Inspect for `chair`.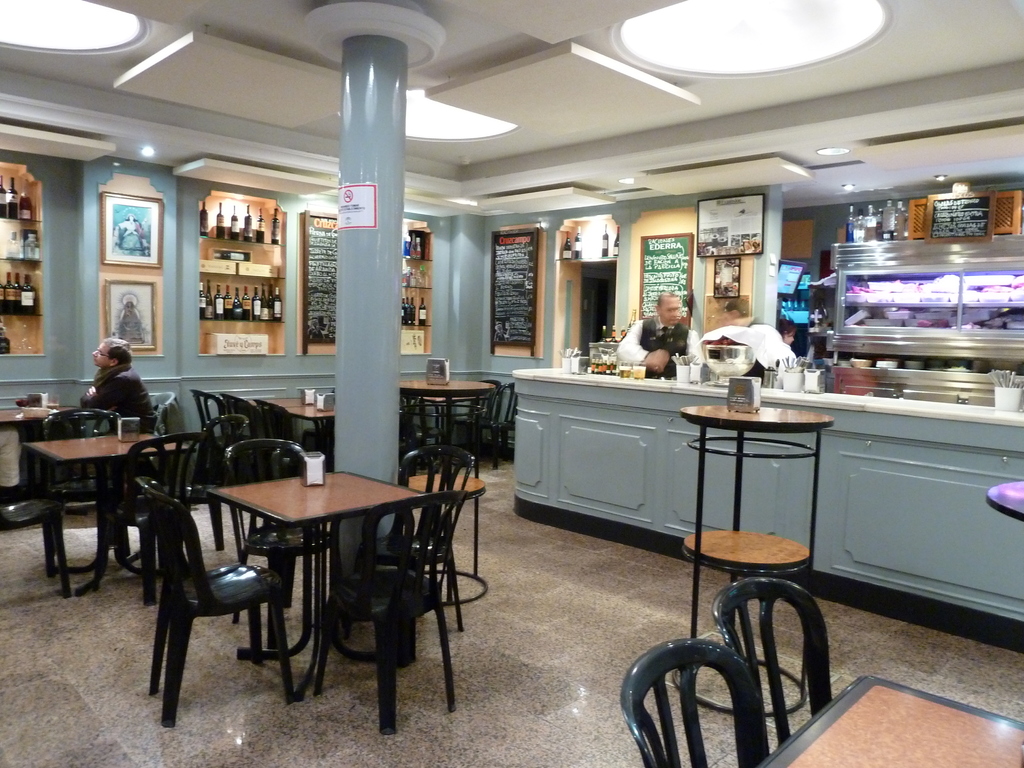
Inspection: x1=252 y1=399 x2=313 y2=462.
